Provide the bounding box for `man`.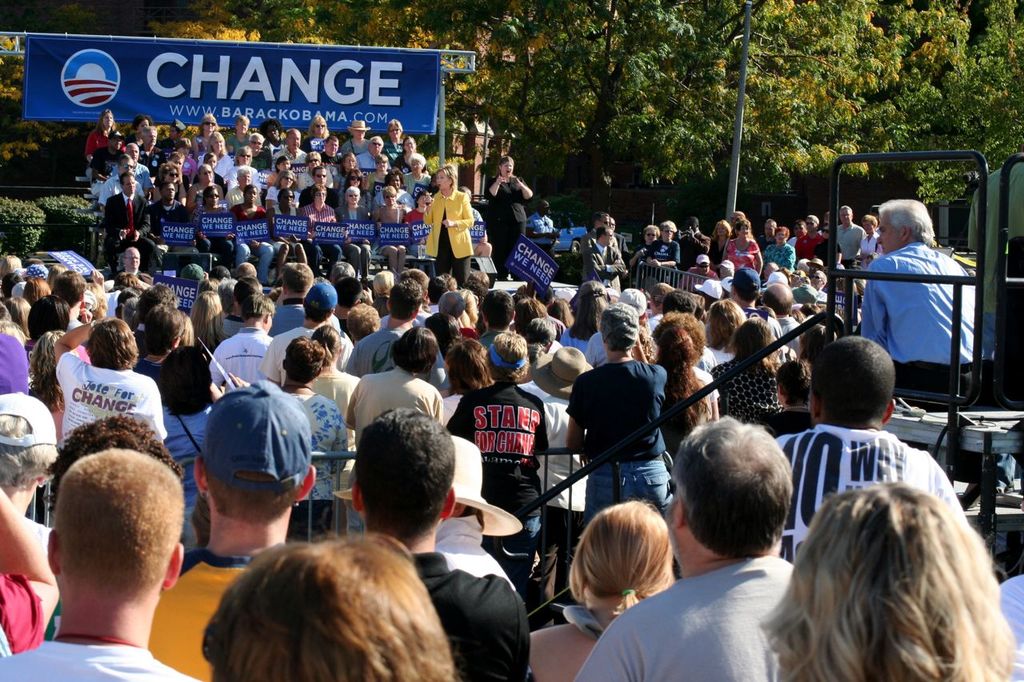
l=137, t=124, r=163, b=177.
